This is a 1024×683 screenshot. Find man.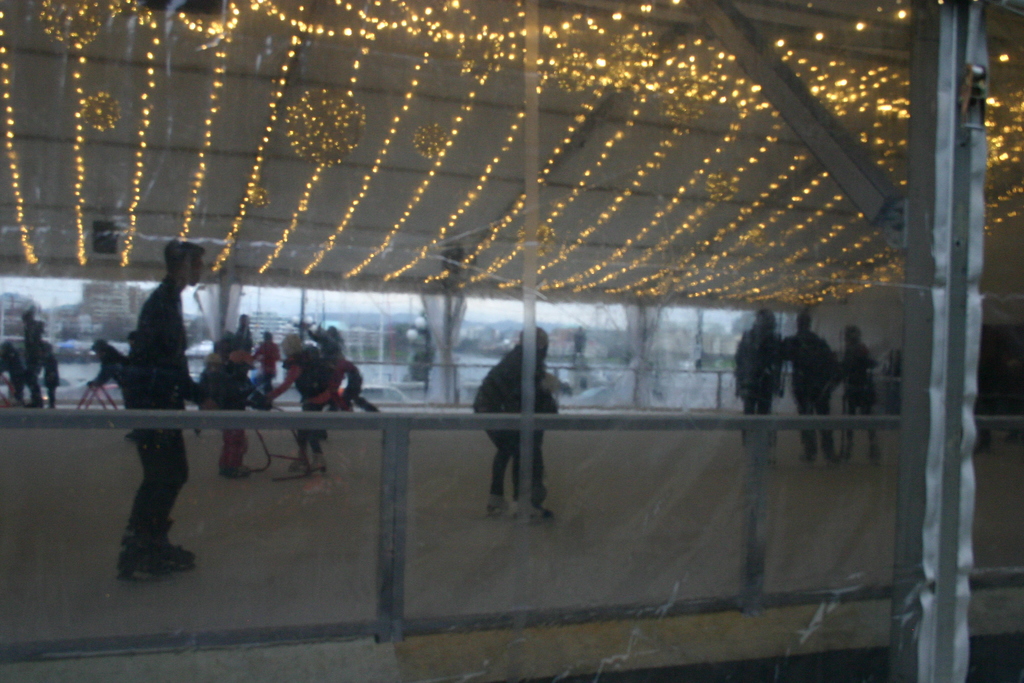
Bounding box: (left=91, top=229, right=225, bottom=566).
